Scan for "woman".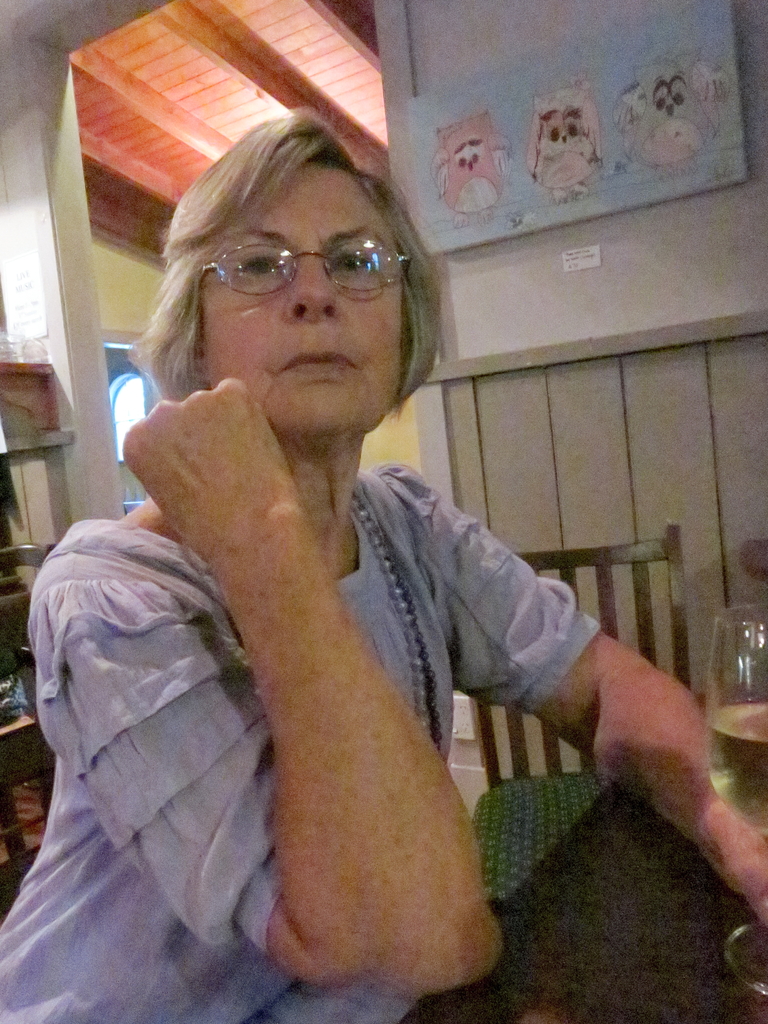
Scan result: 0, 112, 767, 1023.
